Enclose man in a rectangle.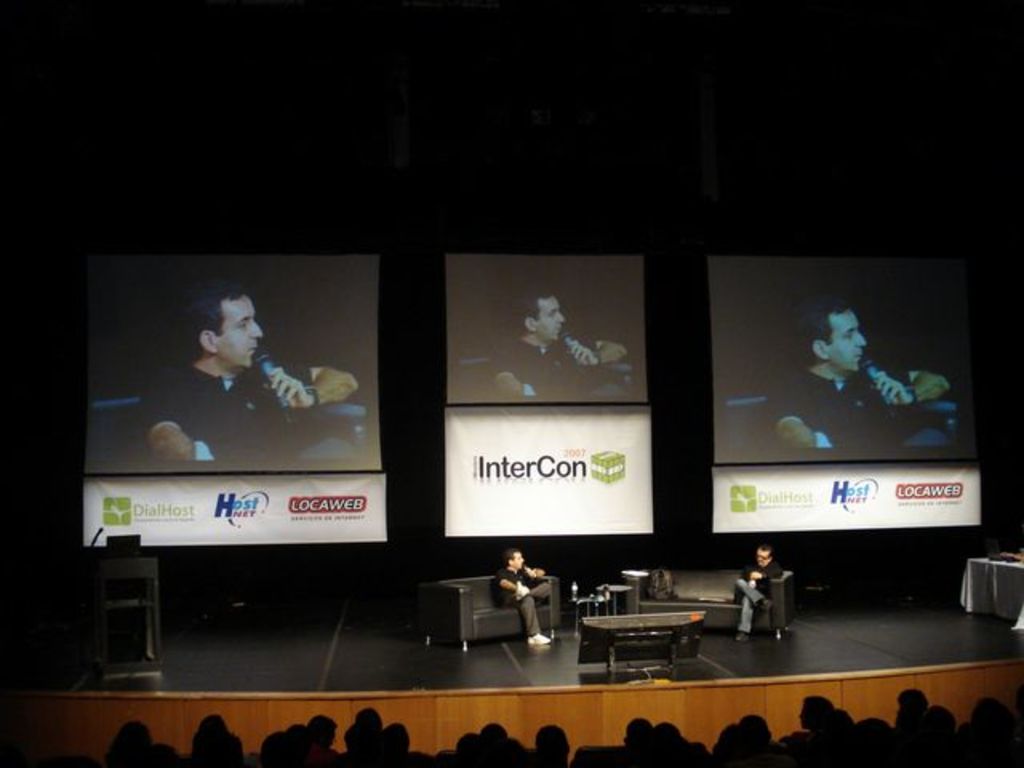
bbox=[154, 286, 362, 445].
